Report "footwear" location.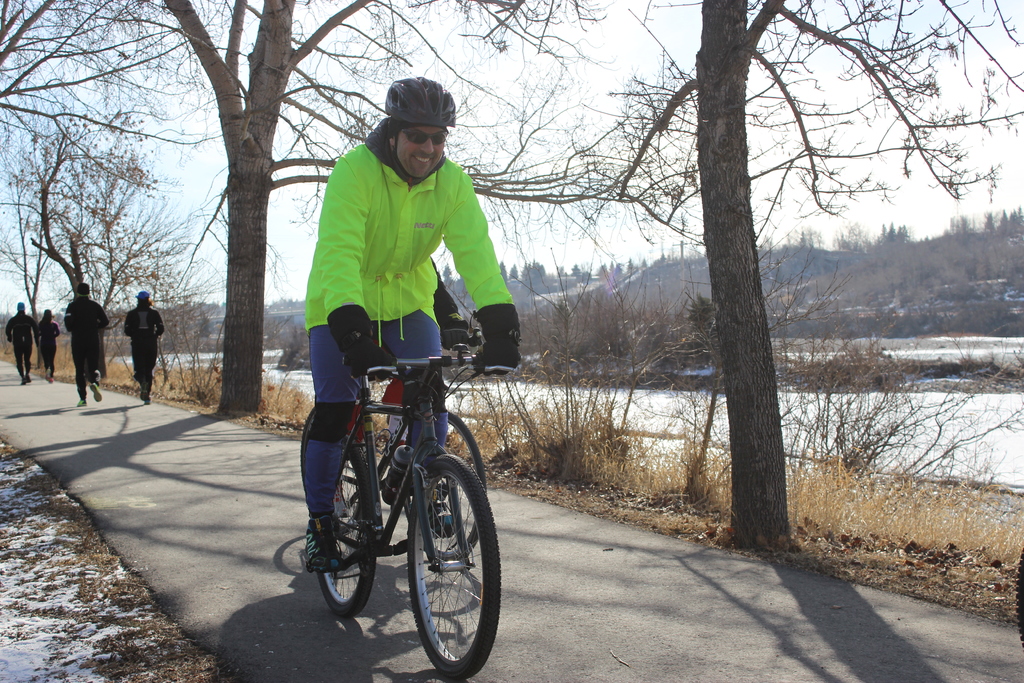
Report: crop(430, 494, 456, 541).
